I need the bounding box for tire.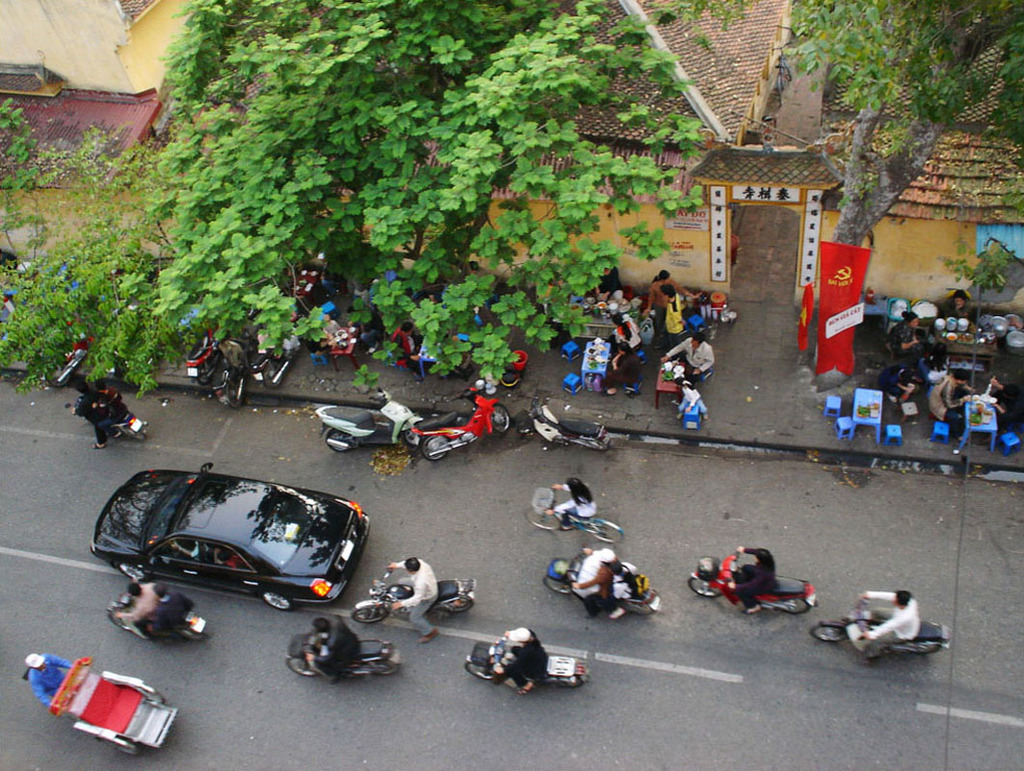
Here it is: [x1=692, y1=582, x2=719, y2=598].
